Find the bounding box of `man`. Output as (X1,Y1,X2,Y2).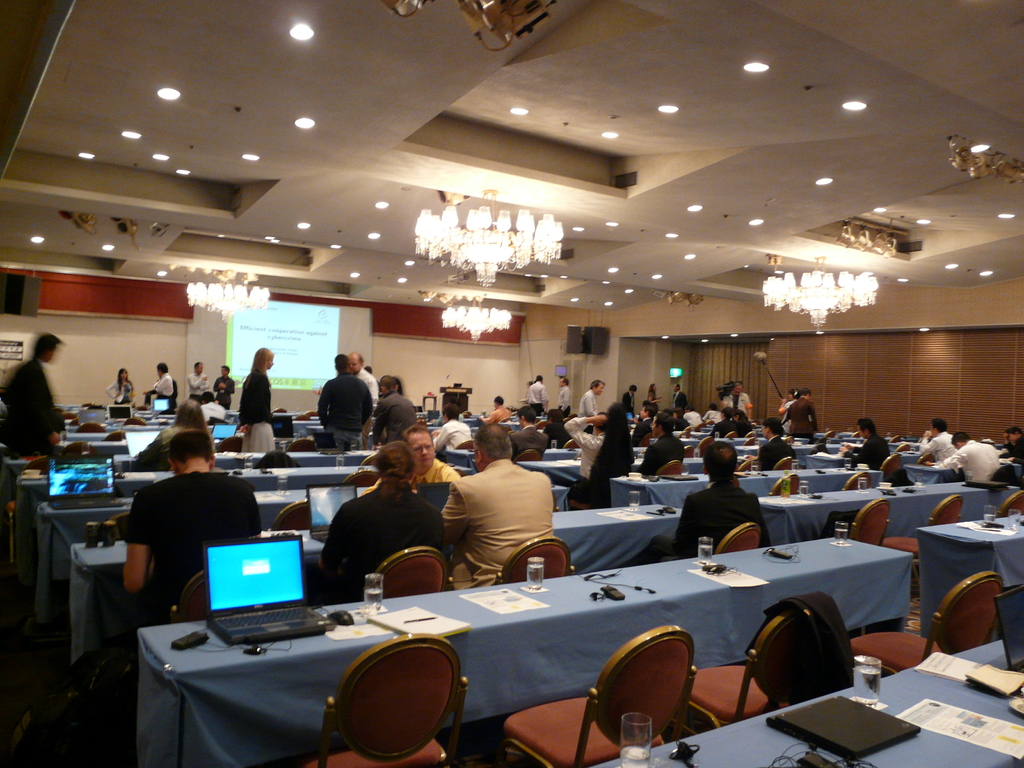
(134,362,186,418).
